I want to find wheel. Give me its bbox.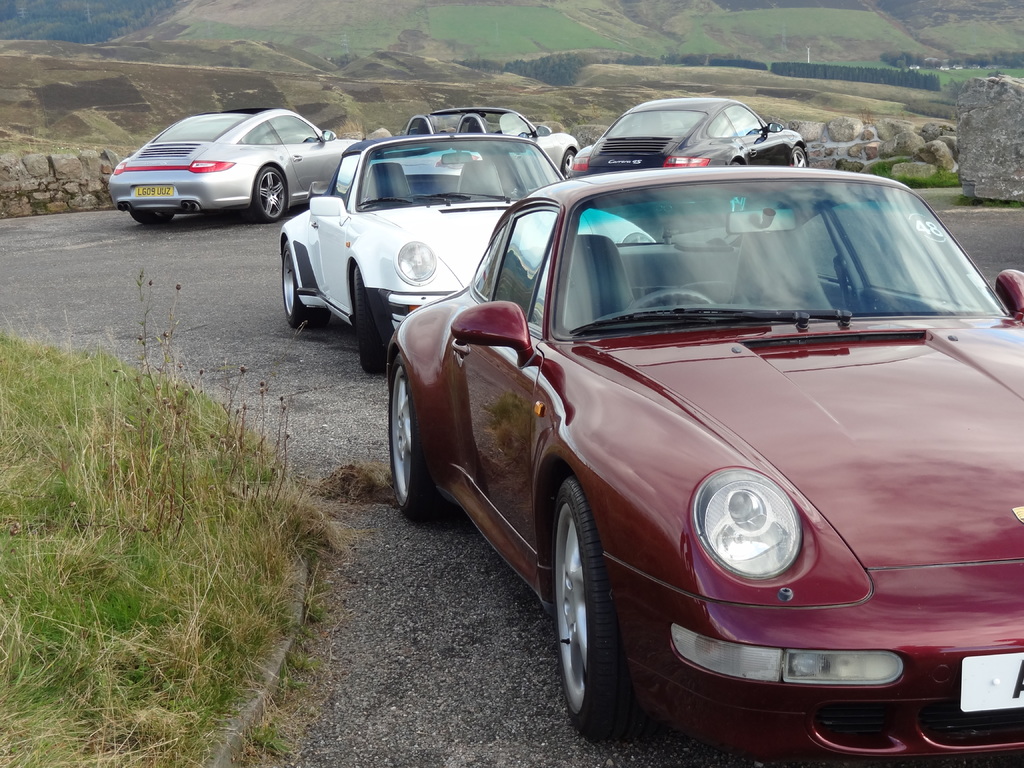
select_region(282, 249, 331, 332).
